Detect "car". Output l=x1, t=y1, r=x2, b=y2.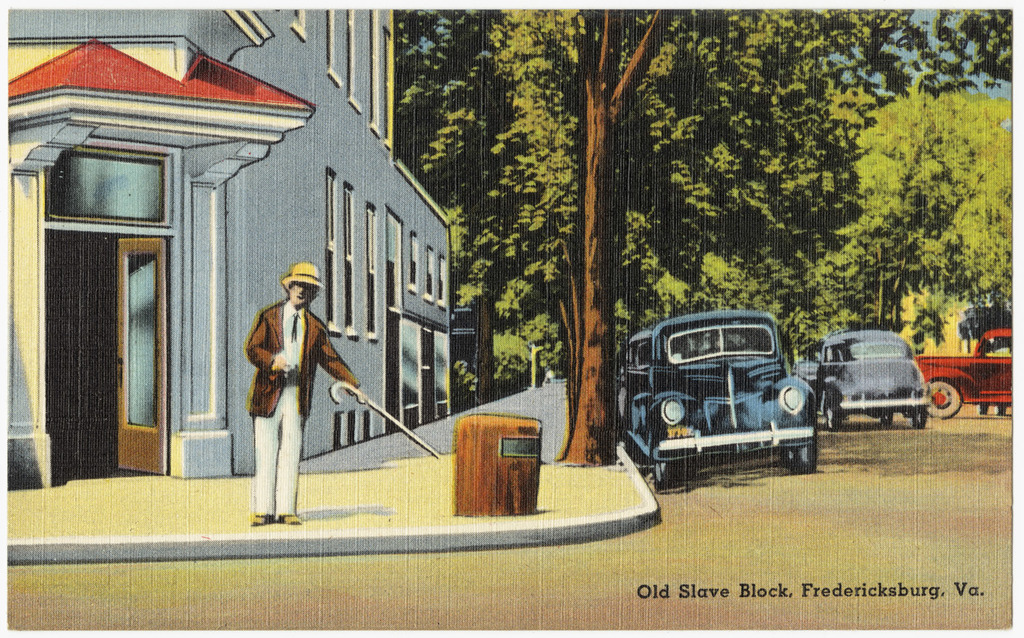
l=793, t=330, r=930, b=429.
